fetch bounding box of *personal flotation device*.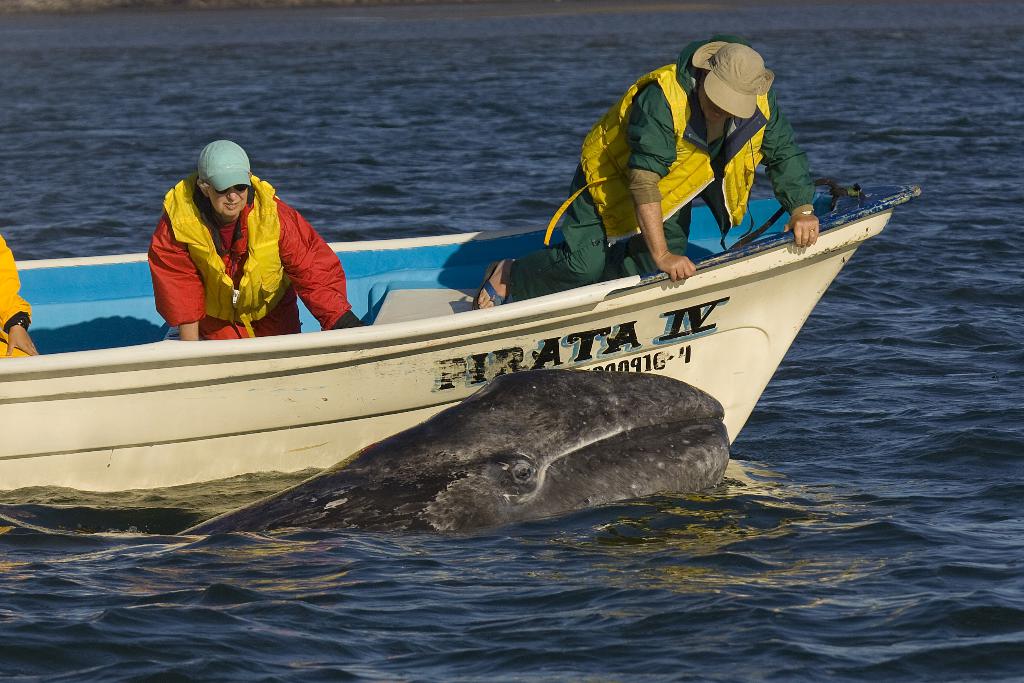
Bbox: {"left": 150, "top": 172, "right": 274, "bottom": 339}.
